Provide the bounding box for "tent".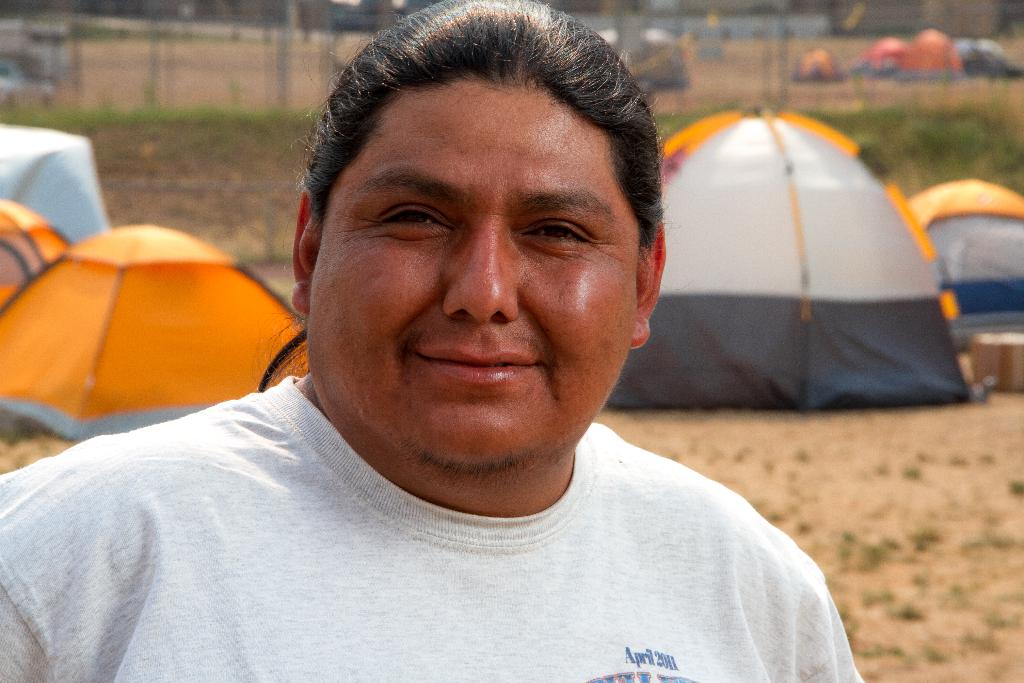
(x1=912, y1=175, x2=1023, y2=325).
